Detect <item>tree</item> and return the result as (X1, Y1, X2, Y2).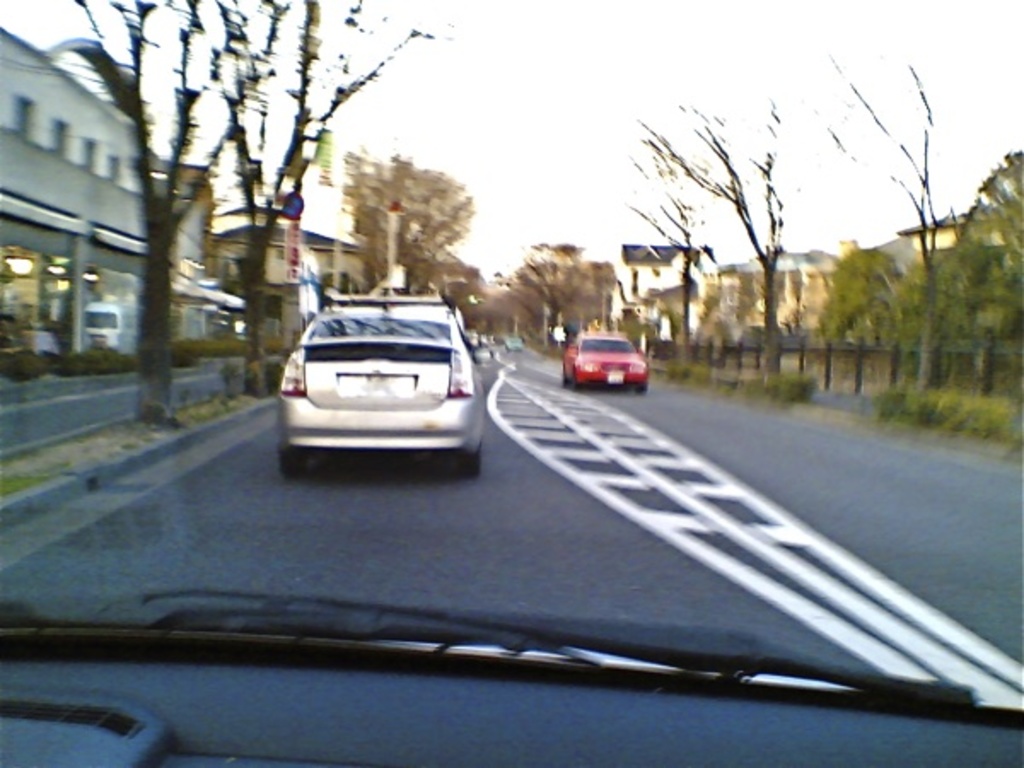
(505, 229, 604, 365).
